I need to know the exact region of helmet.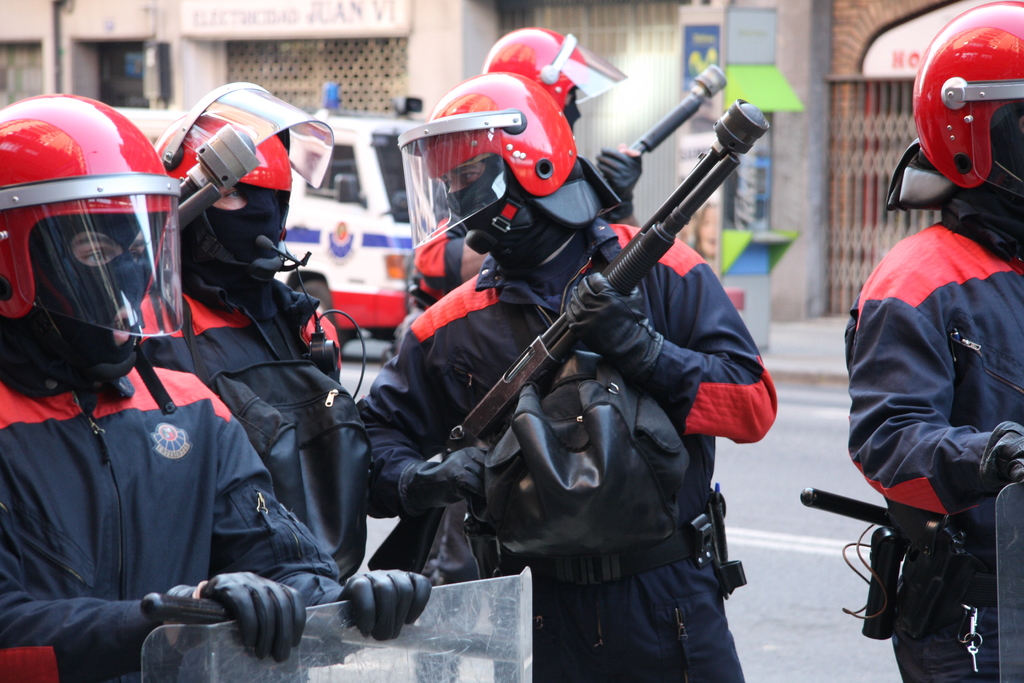
Region: detection(467, 25, 634, 140).
